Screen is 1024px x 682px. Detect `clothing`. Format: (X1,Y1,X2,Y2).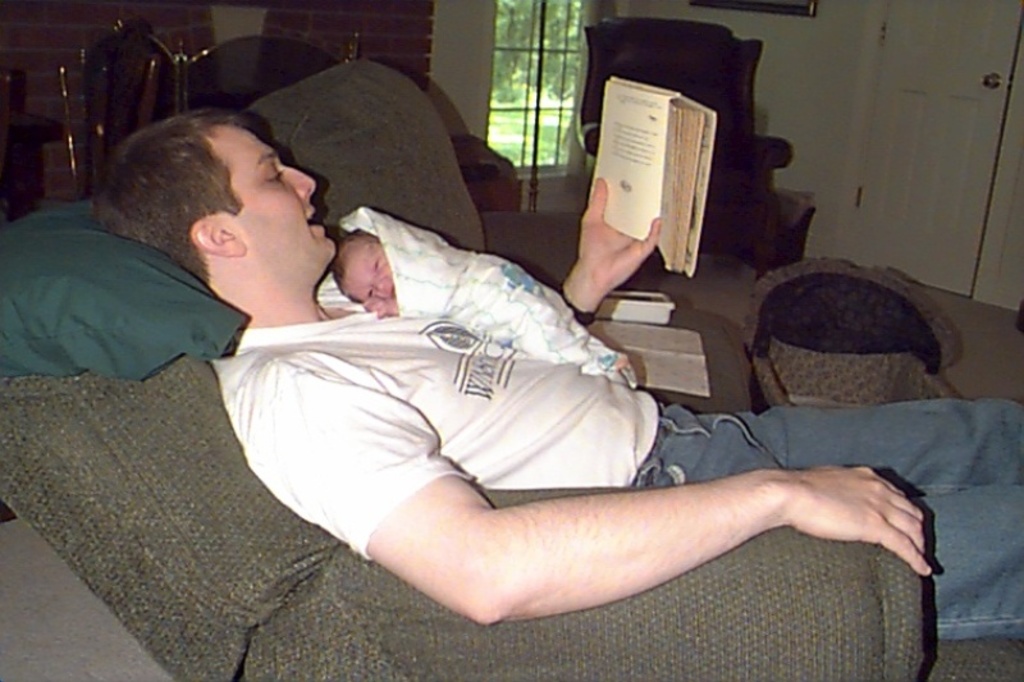
(347,201,628,380).
